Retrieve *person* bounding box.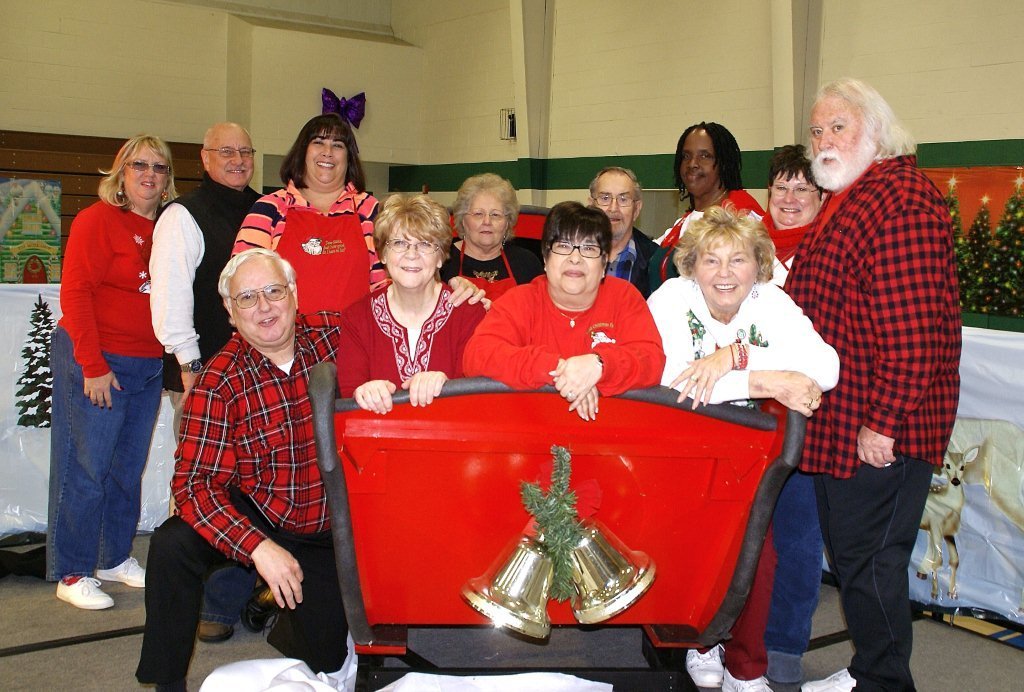
Bounding box: 430, 163, 558, 301.
